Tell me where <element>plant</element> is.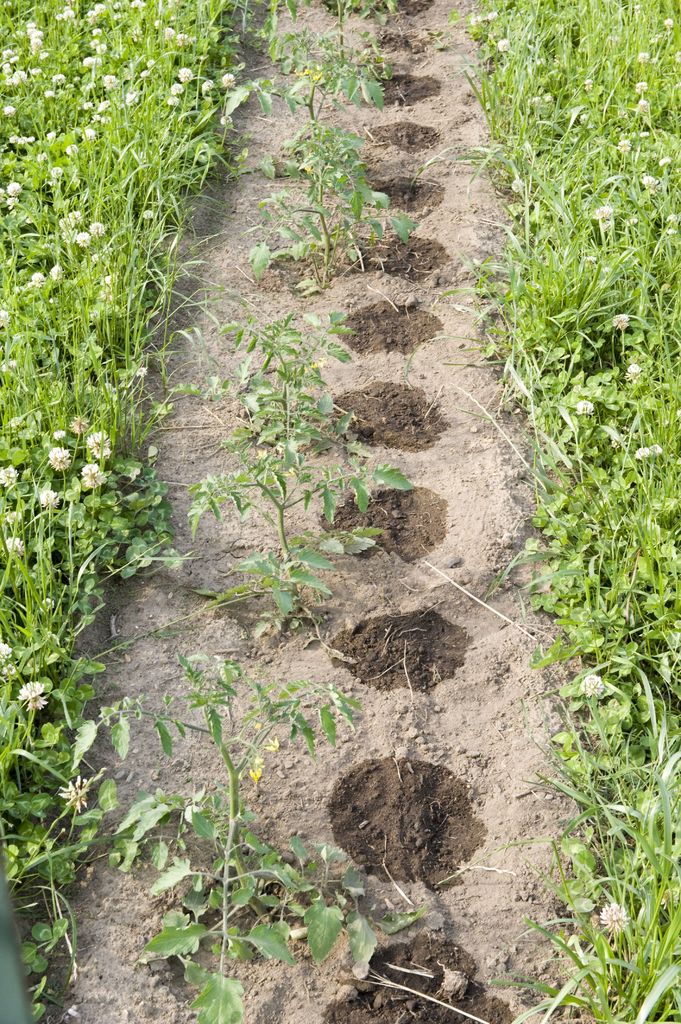
<element>plant</element> is at [107, 652, 415, 1023].
